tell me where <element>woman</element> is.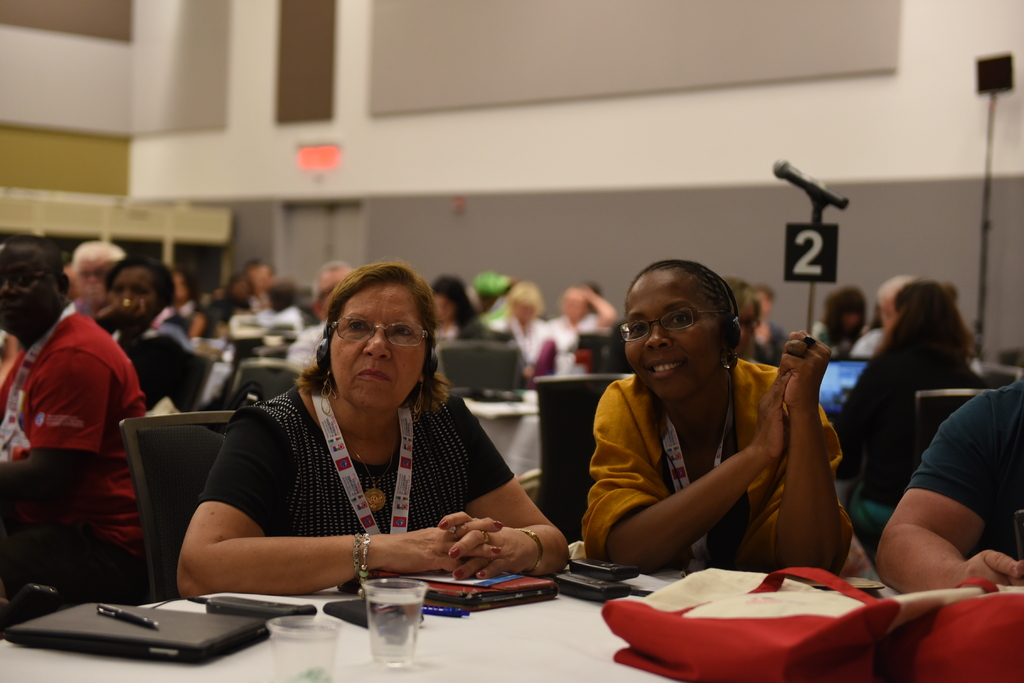
<element>woman</element> is at (x1=166, y1=258, x2=582, y2=604).
